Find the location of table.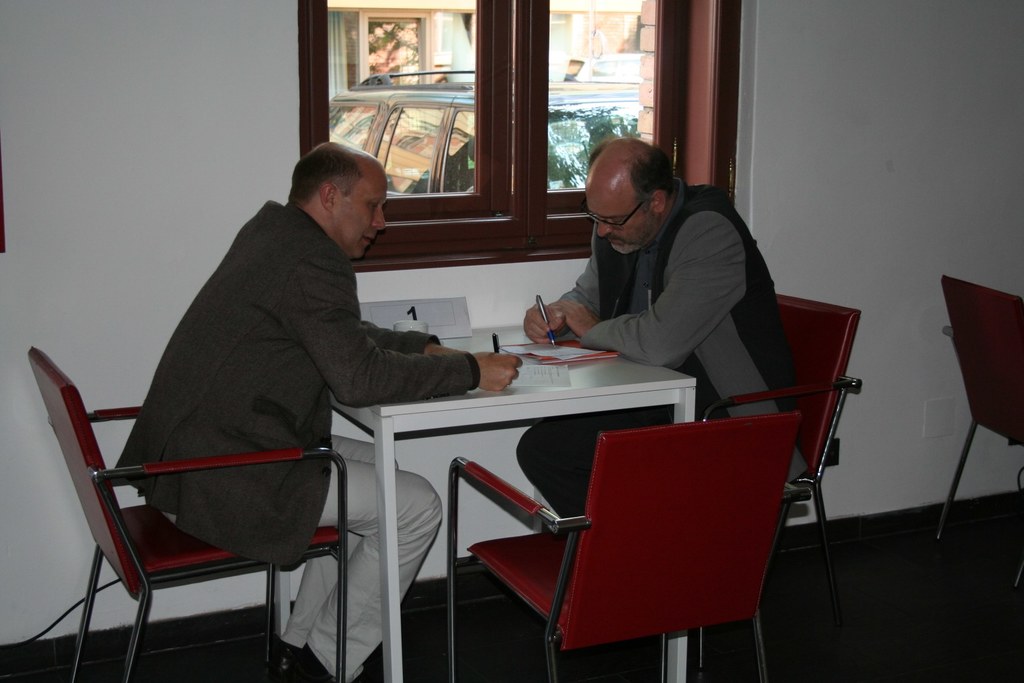
Location: detection(319, 308, 729, 682).
